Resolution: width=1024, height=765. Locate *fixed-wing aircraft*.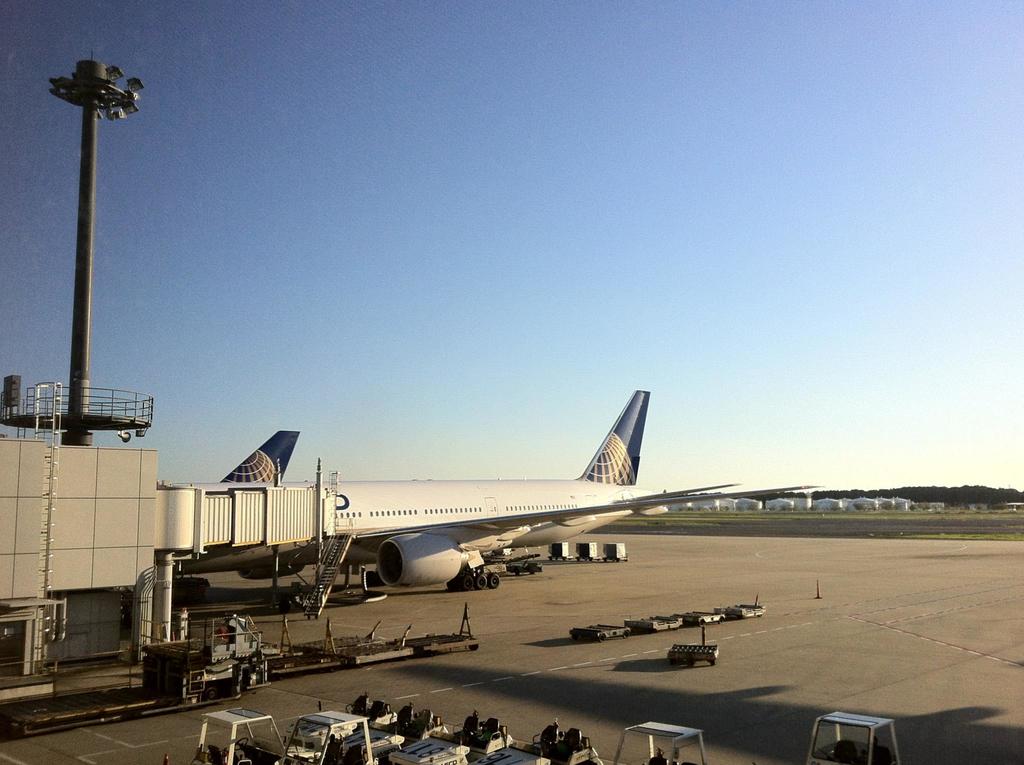
[283,389,817,592].
